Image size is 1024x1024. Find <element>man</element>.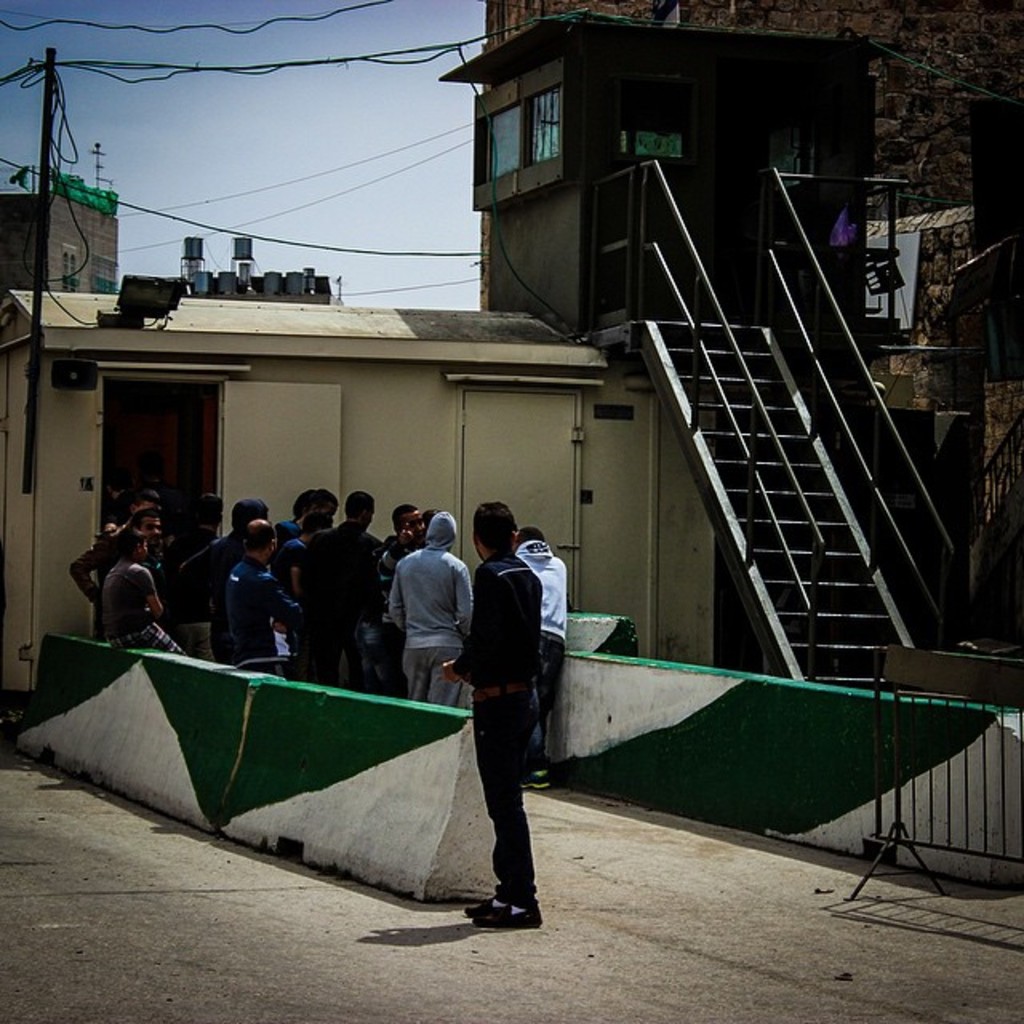
Rect(309, 490, 384, 685).
